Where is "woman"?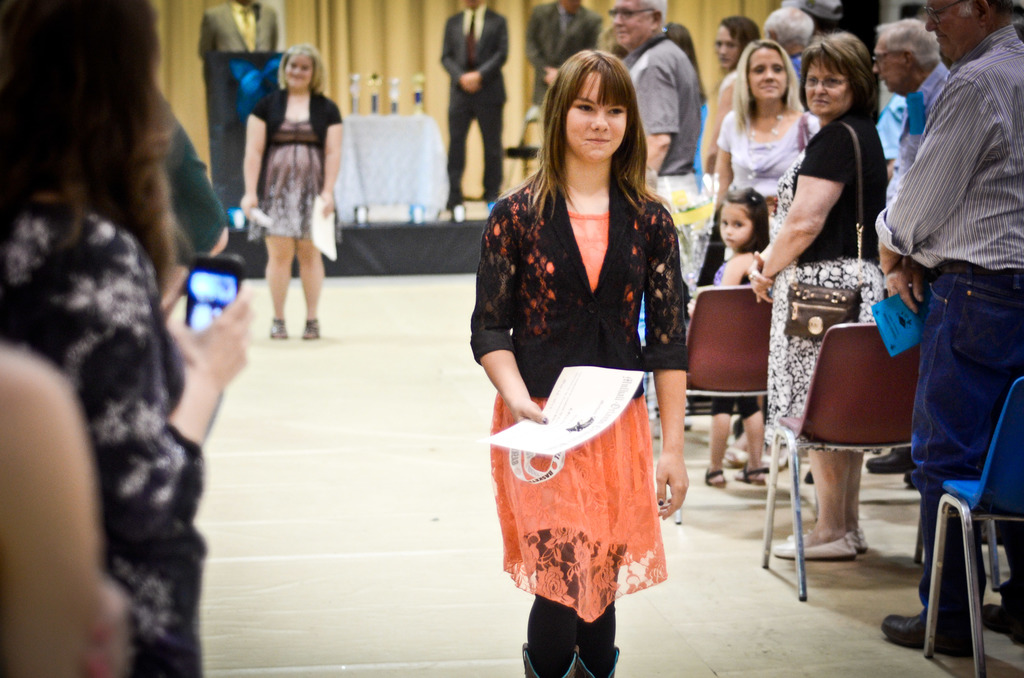
x1=747 y1=32 x2=888 y2=561.
